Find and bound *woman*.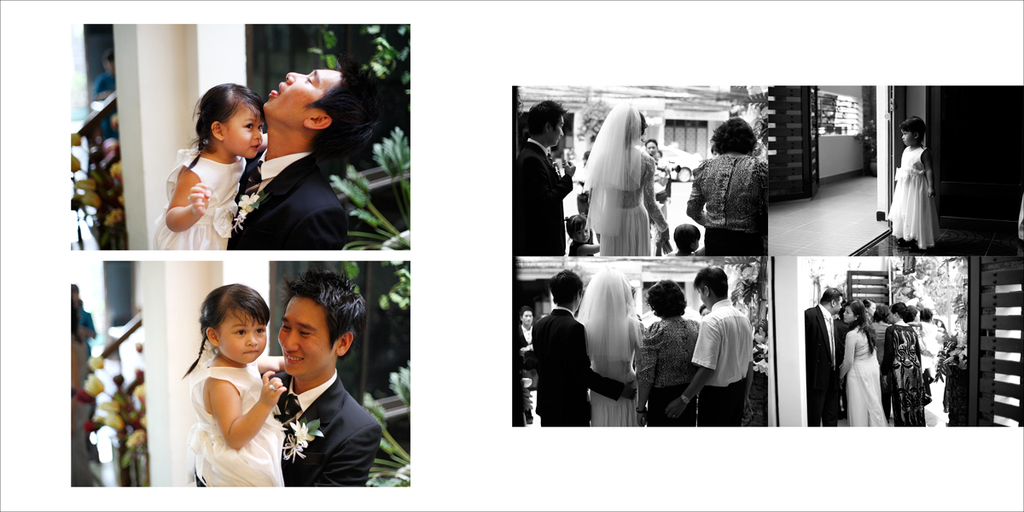
Bound: [left=631, top=273, right=705, bottom=426].
